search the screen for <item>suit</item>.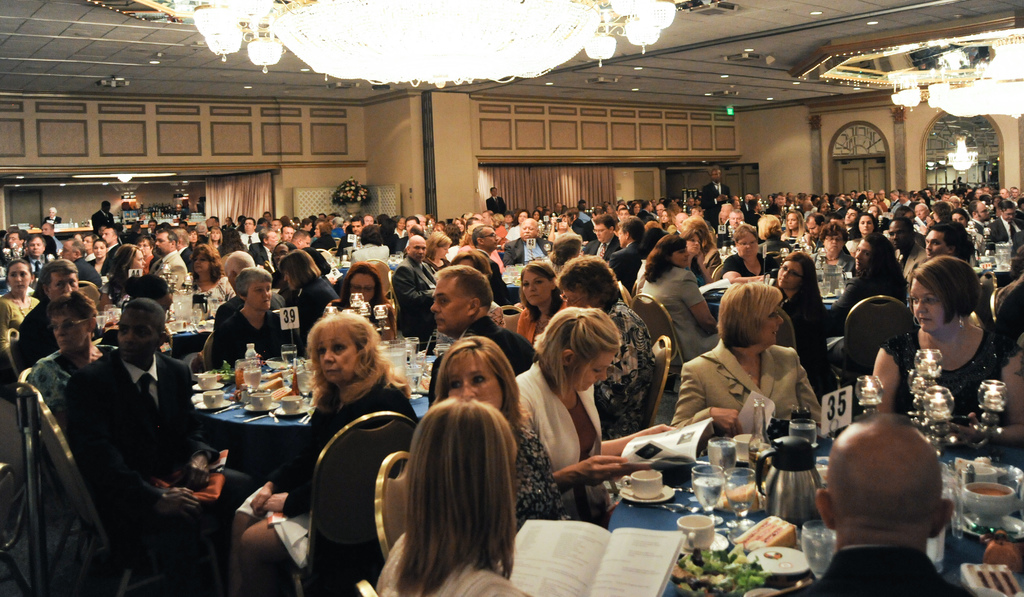
Found at rect(609, 240, 656, 291).
